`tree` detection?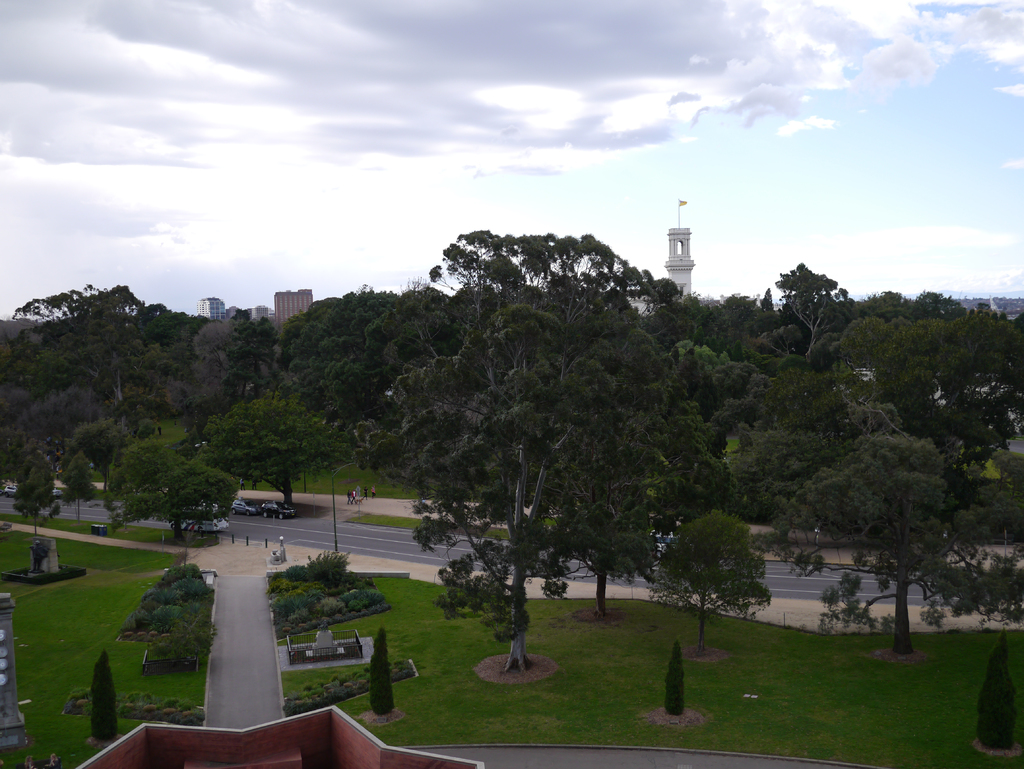
bbox=[343, 292, 405, 395]
